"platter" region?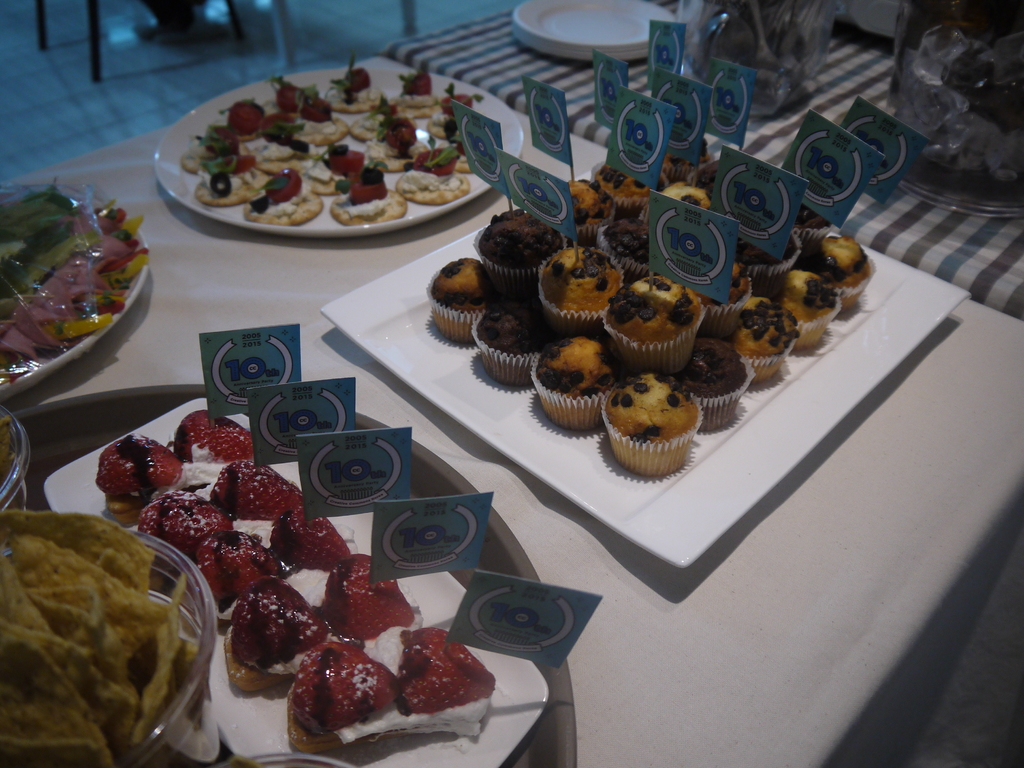
324 175 970 569
